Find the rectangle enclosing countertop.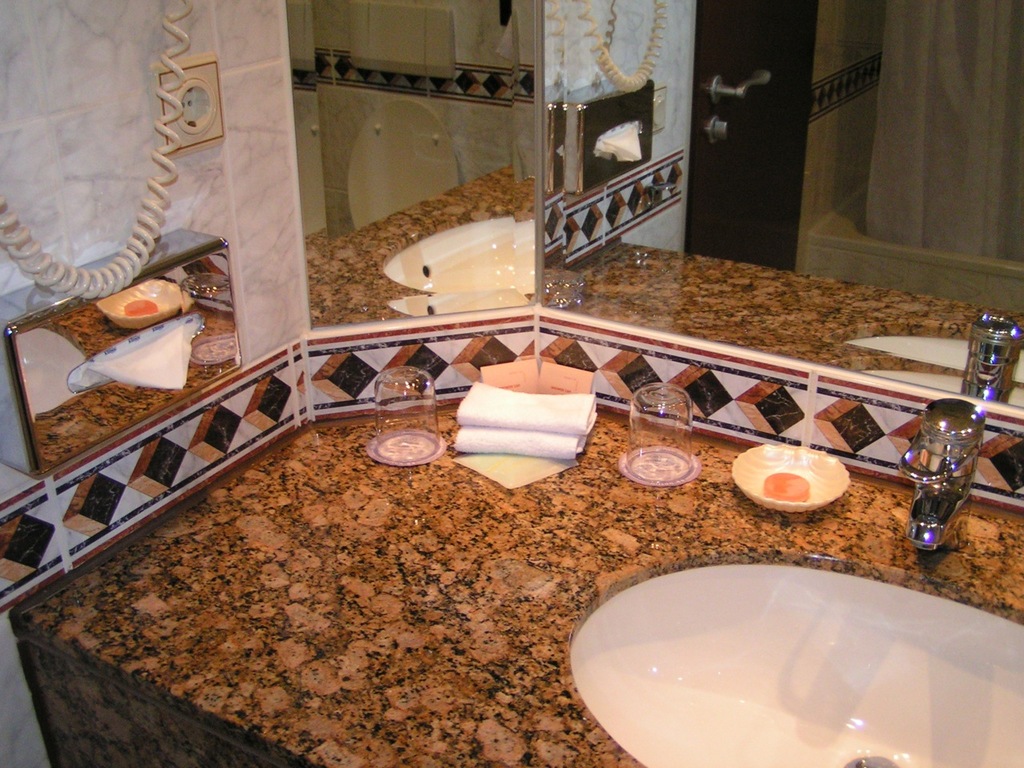
<bbox>2, 398, 1023, 767</bbox>.
